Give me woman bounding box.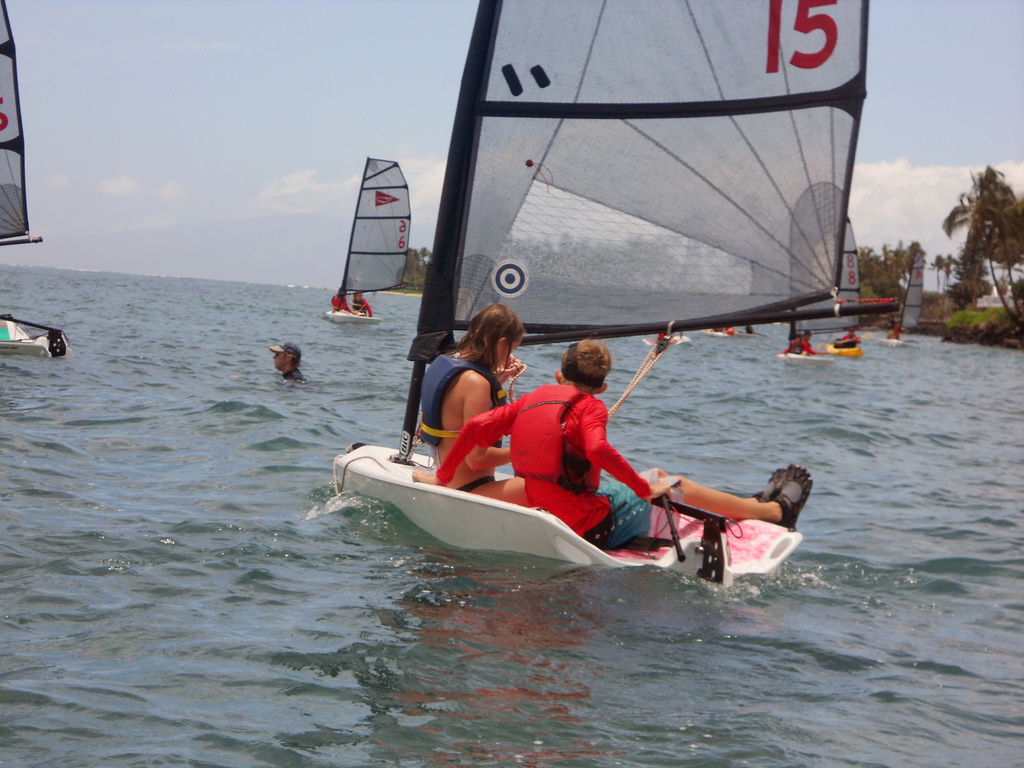
<bbox>353, 292, 374, 321</bbox>.
